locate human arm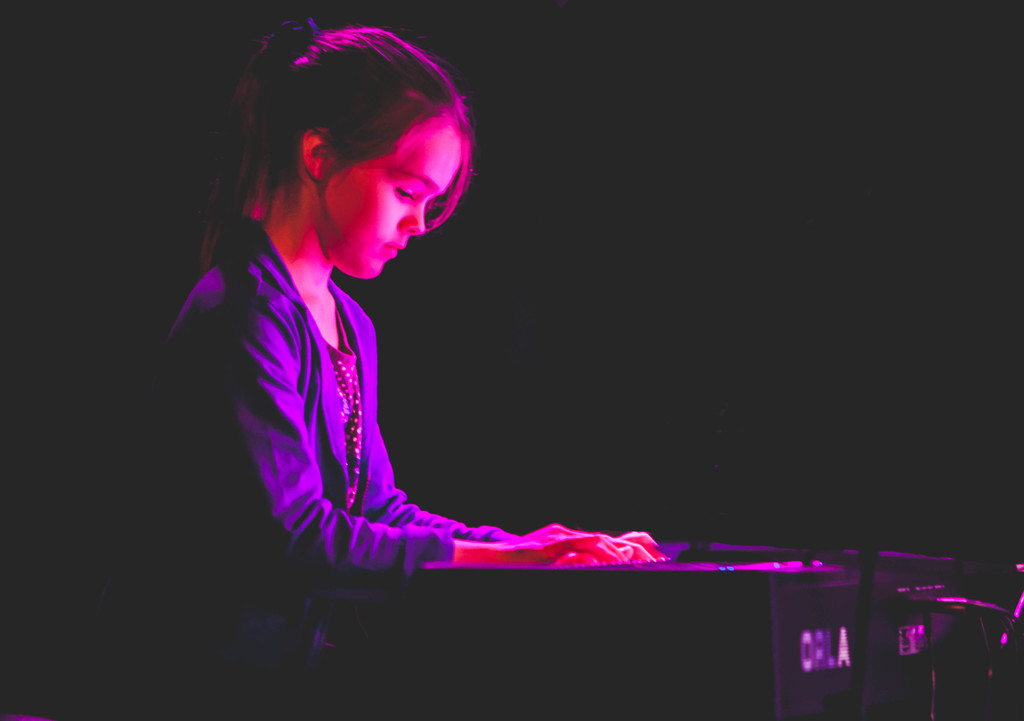
364/430/650/562
